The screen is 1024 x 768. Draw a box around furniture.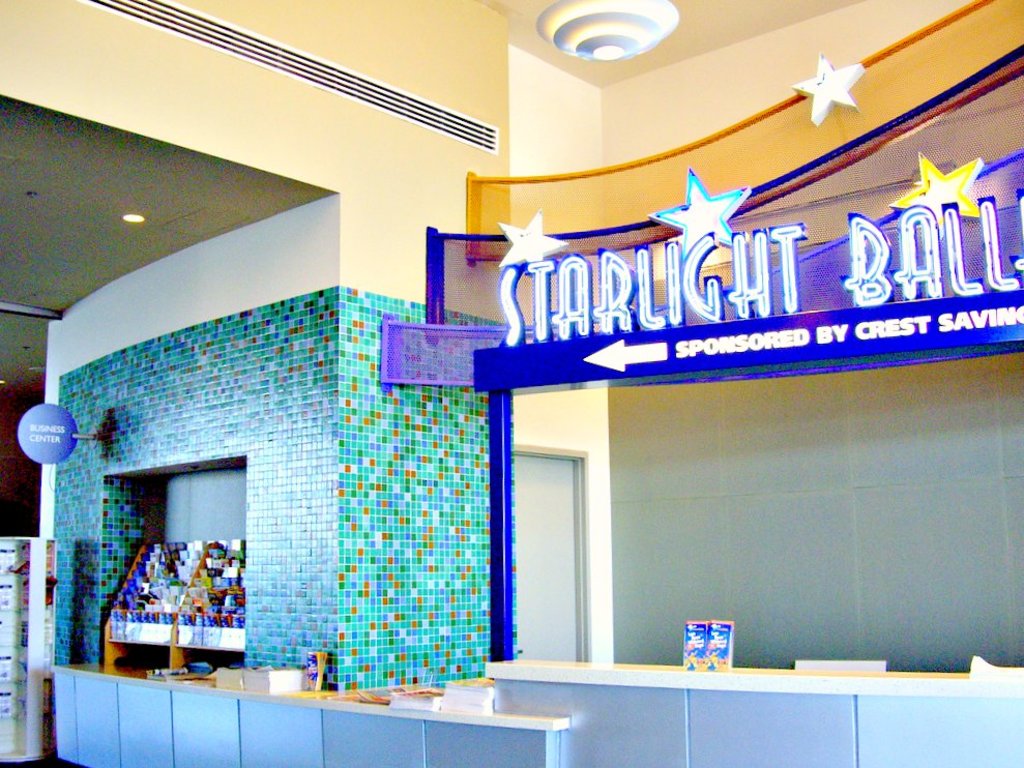
left=47, top=648, right=1023, bottom=767.
